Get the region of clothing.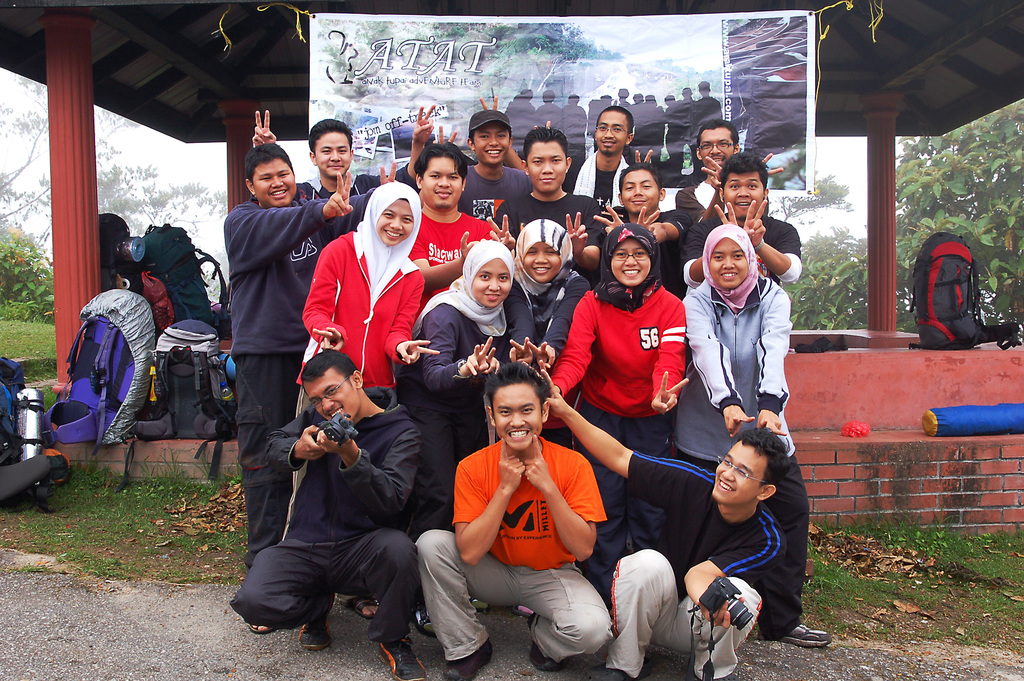
select_region(310, 233, 412, 364).
